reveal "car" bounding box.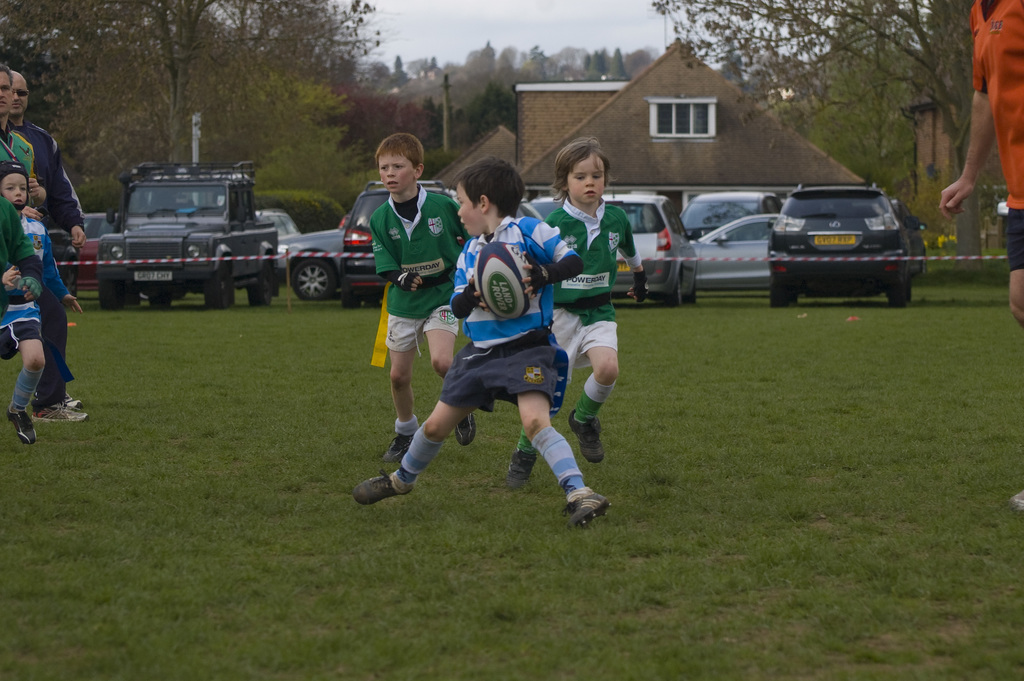
Revealed: [left=696, top=213, right=781, bottom=290].
